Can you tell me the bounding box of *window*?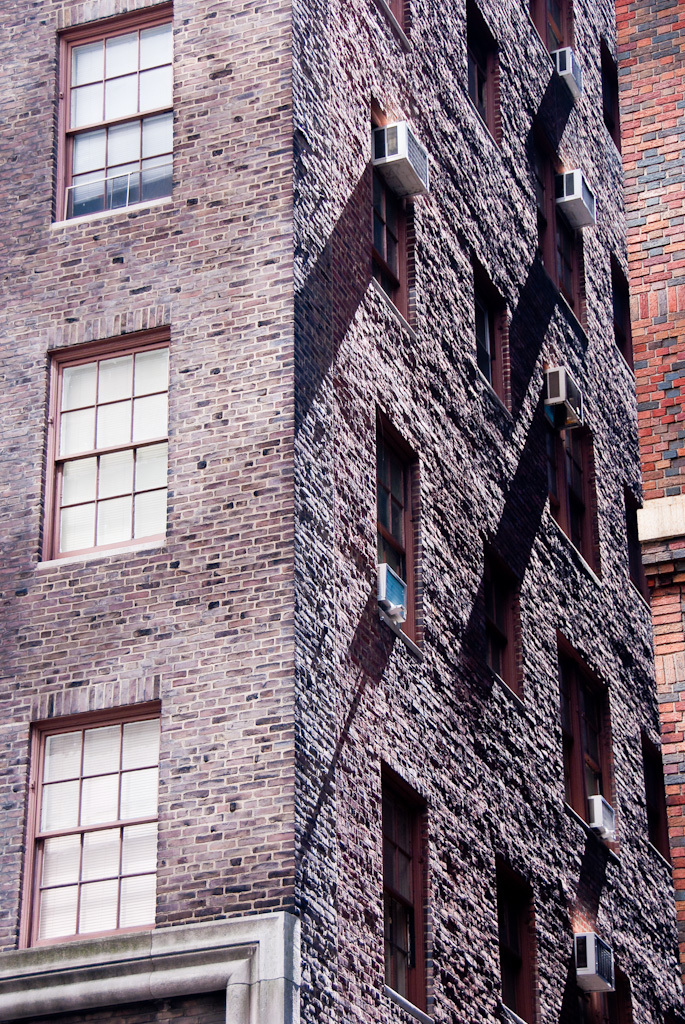
381:0:407:36.
